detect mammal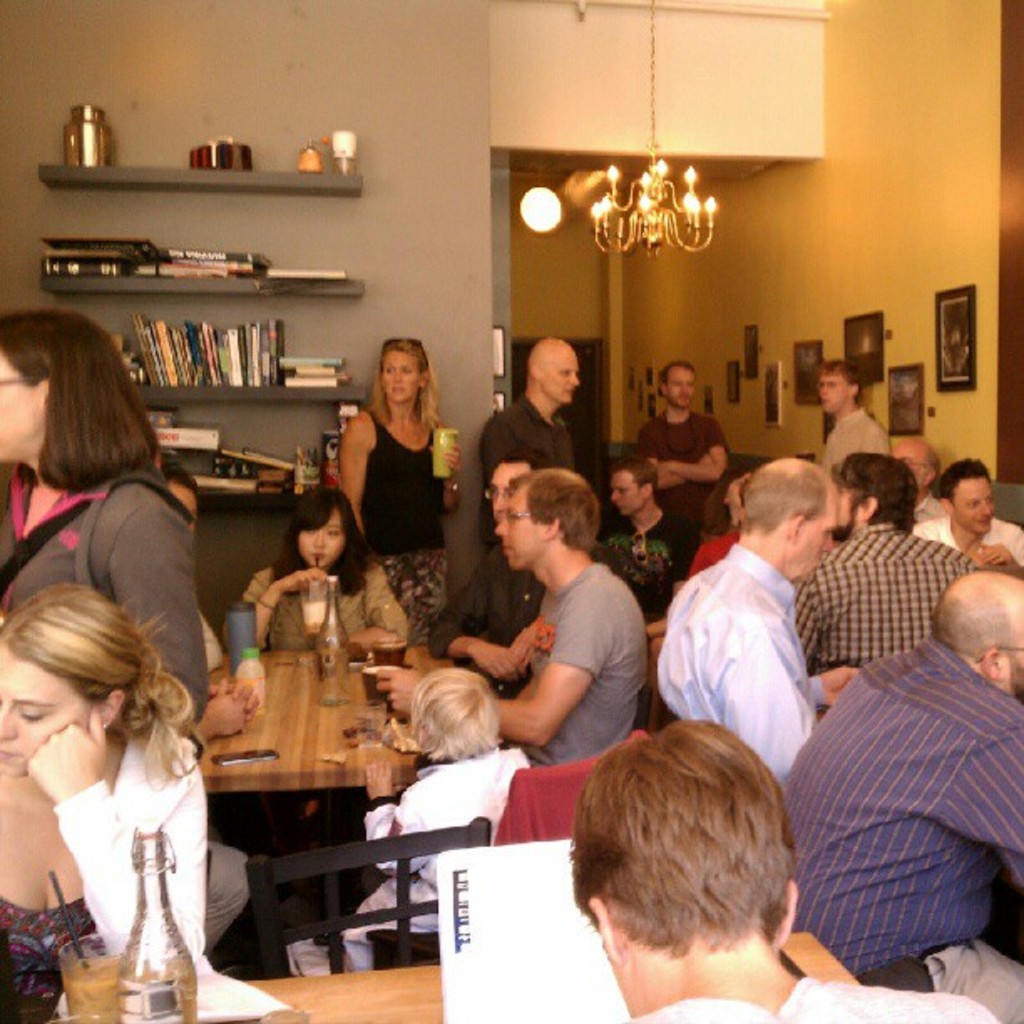
left=514, top=719, right=875, bottom=1023
